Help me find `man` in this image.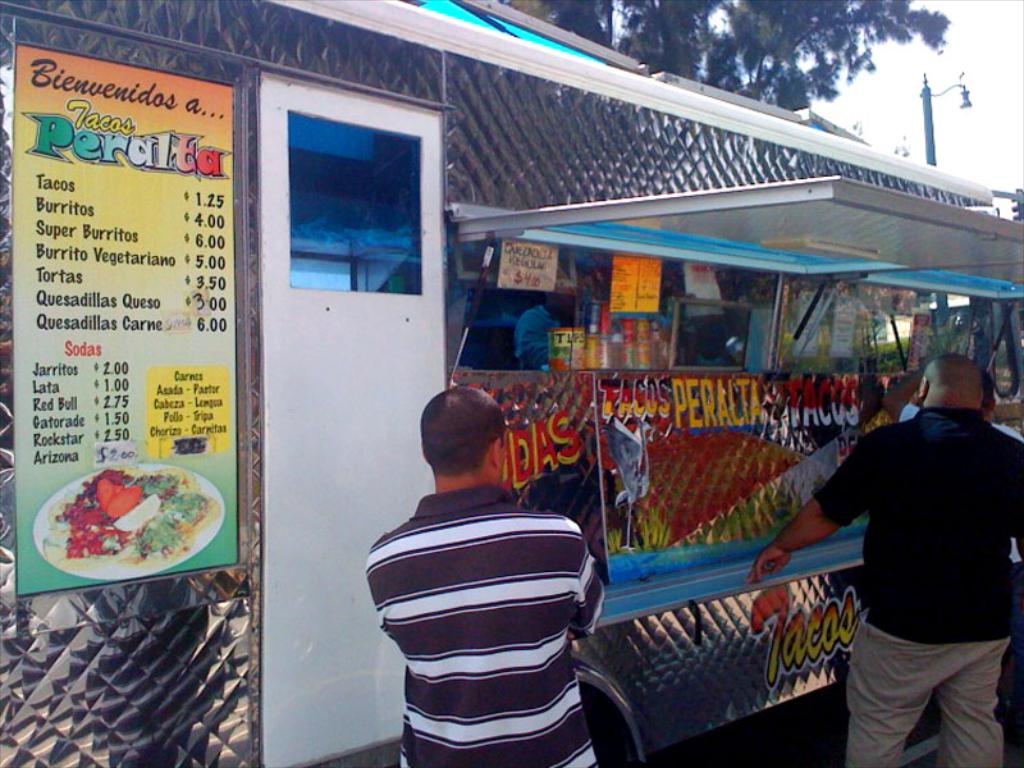
Found it: detection(516, 291, 573, 367).
